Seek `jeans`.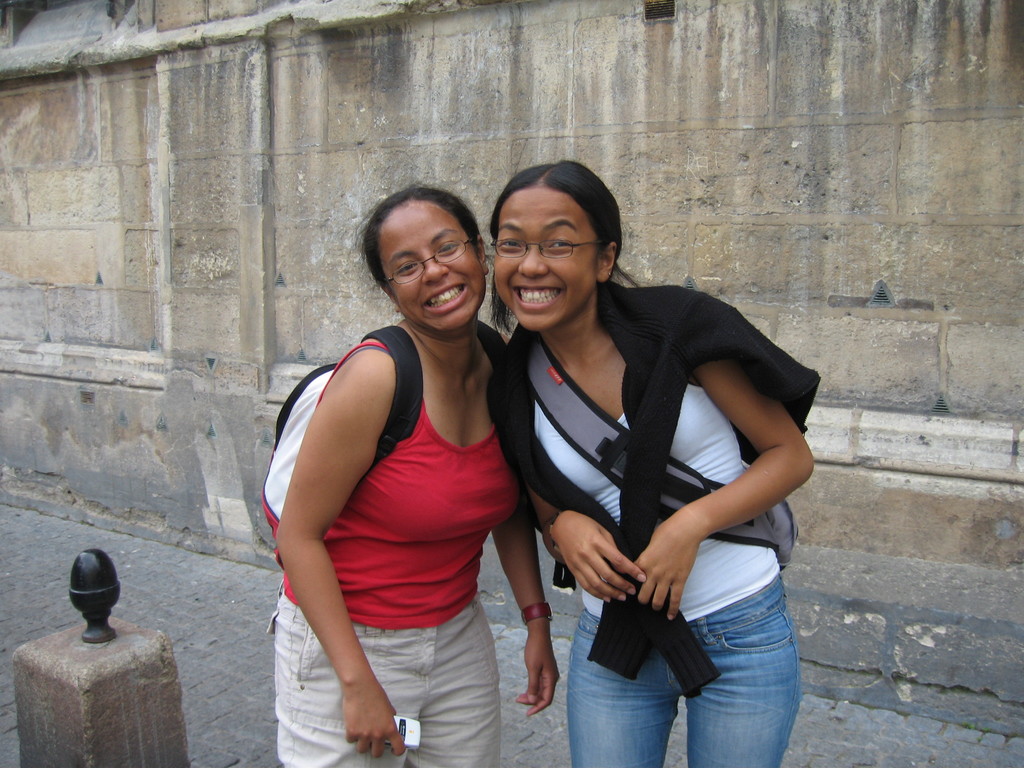
bbox=[265, 589, 511, 767].
